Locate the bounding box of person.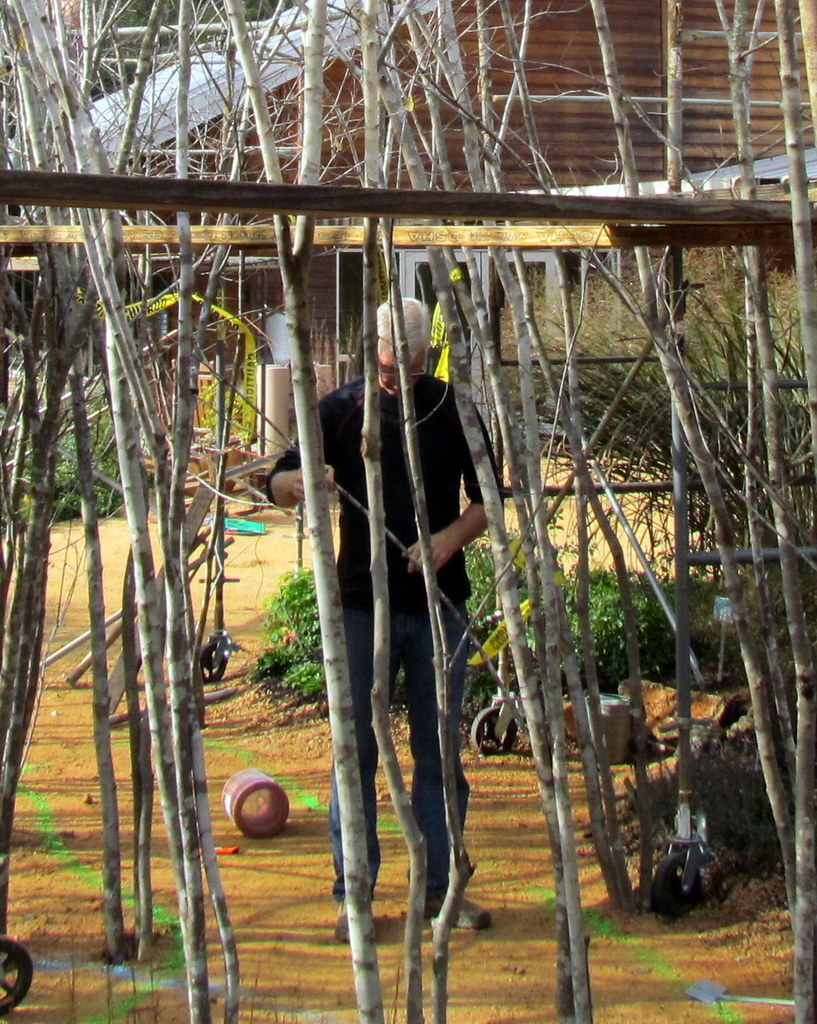
Bounding box: l=267, t=295, r=523, b=945.
